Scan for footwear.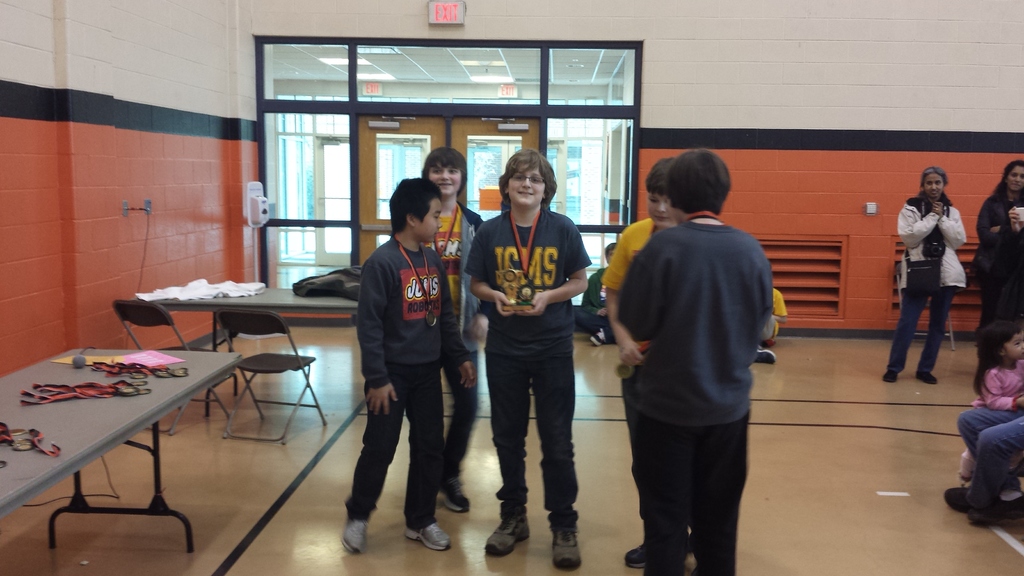
Scan result: (left=404, top=524, right=454, bottom=550).
